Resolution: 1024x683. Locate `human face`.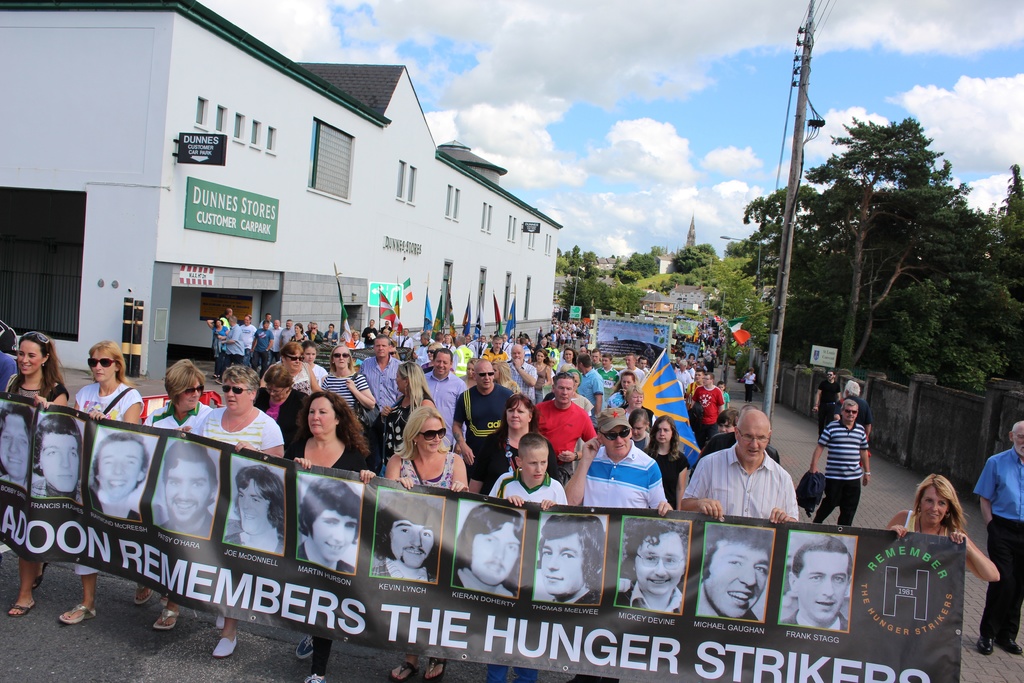
box(525, 447, 548, 483).
